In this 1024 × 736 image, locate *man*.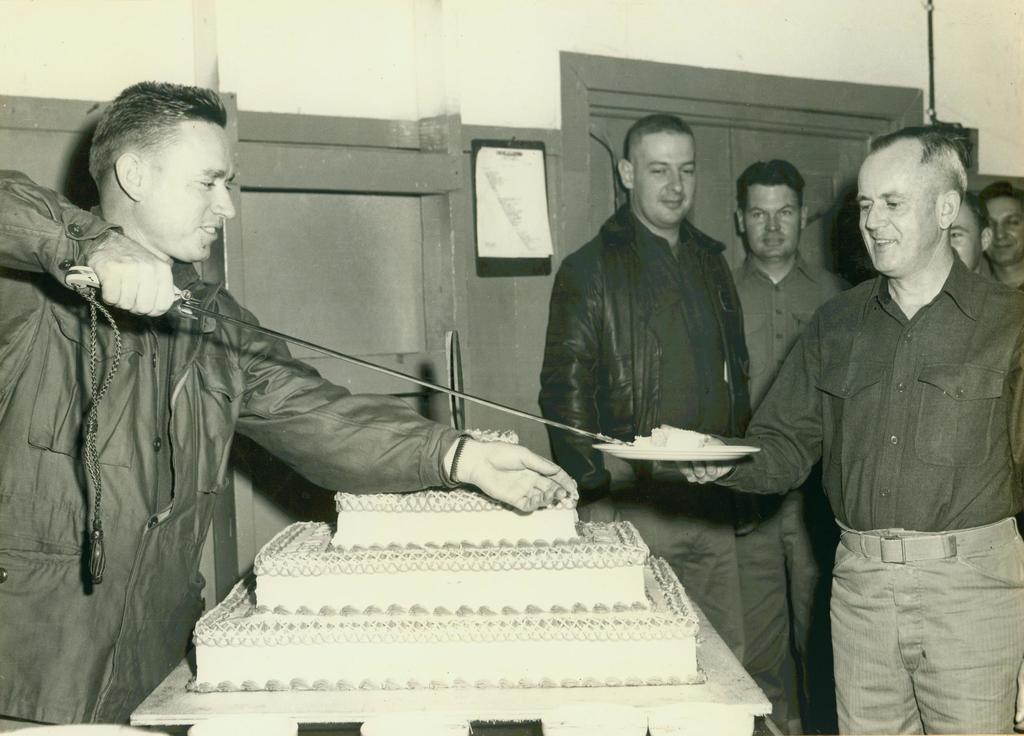
Bounding box: {"x1": 533, "y1": 110, "x2": 753, "y2": 678}.
